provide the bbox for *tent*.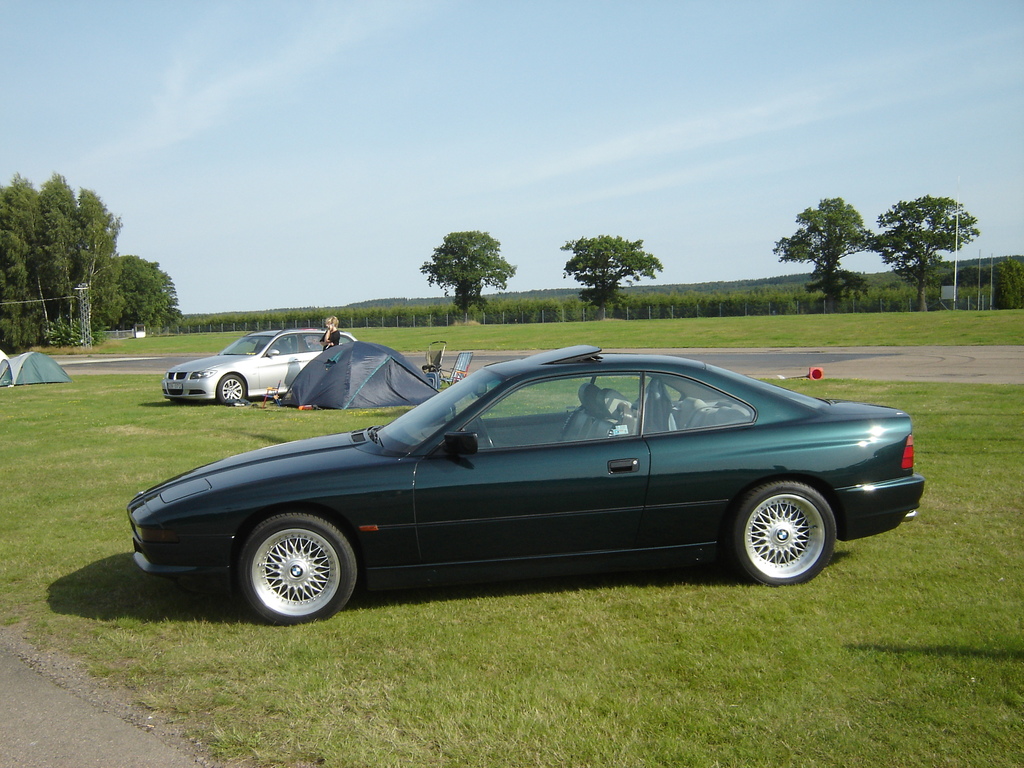
x1=0 y1=340 x2=75 y2=387.
